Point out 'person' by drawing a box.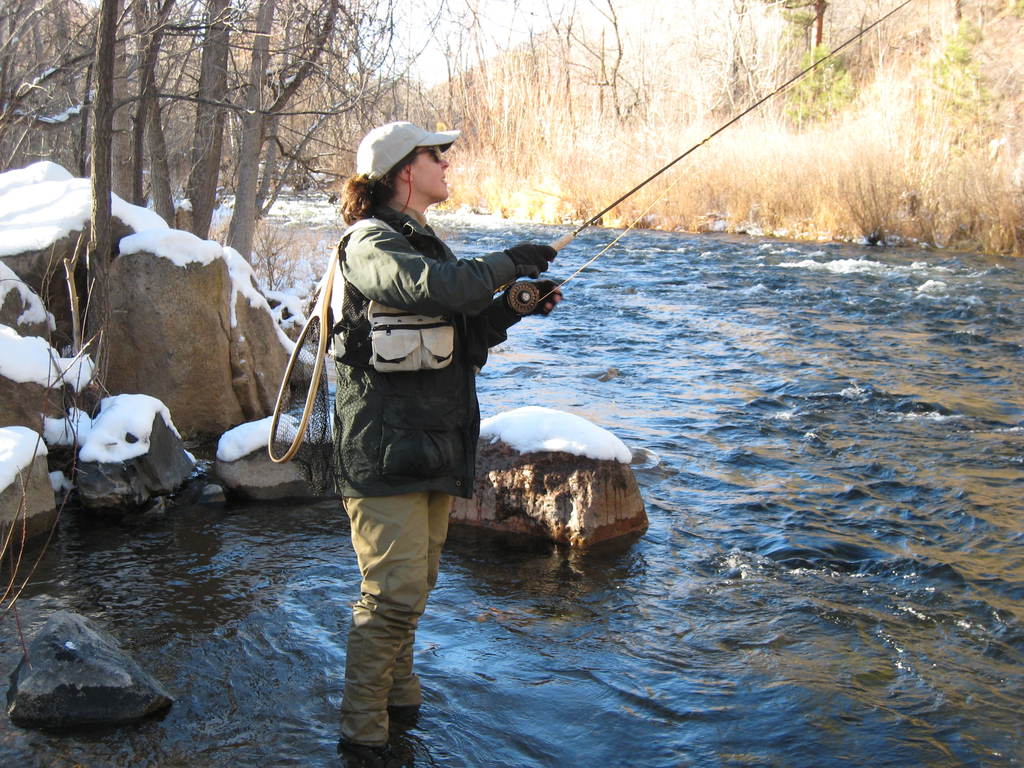
left=289, top=138, right=536, bottom=721.
